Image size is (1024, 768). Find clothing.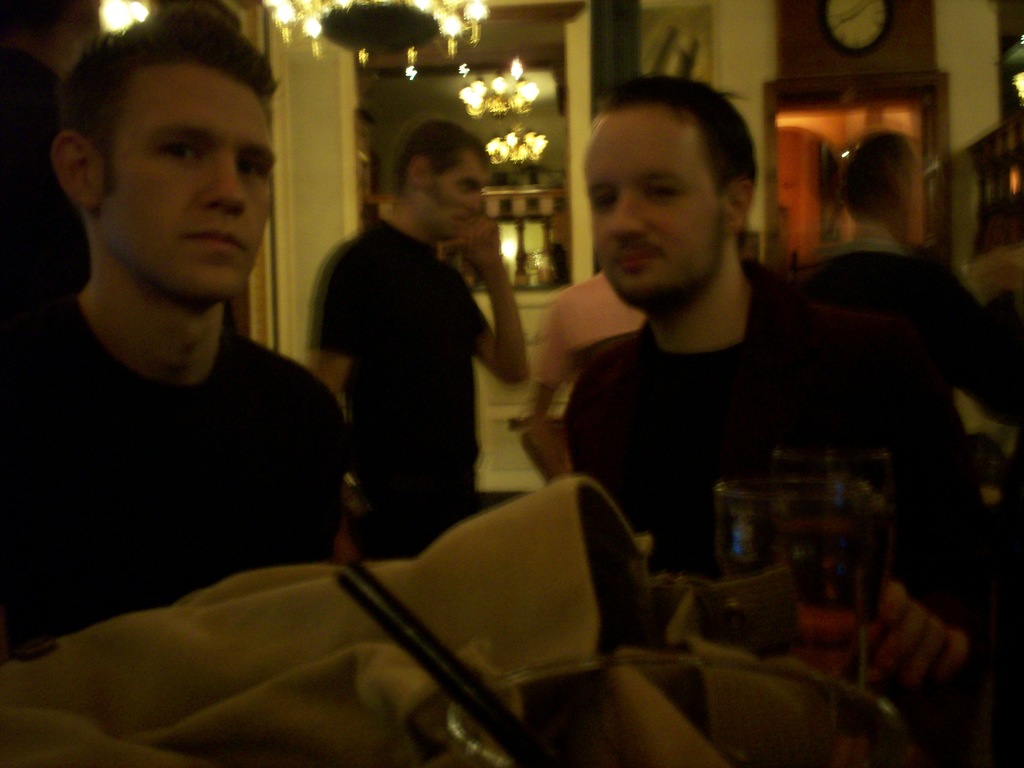
{"left": 0, "top": 296, "right": 352, "bottom": 664}.
